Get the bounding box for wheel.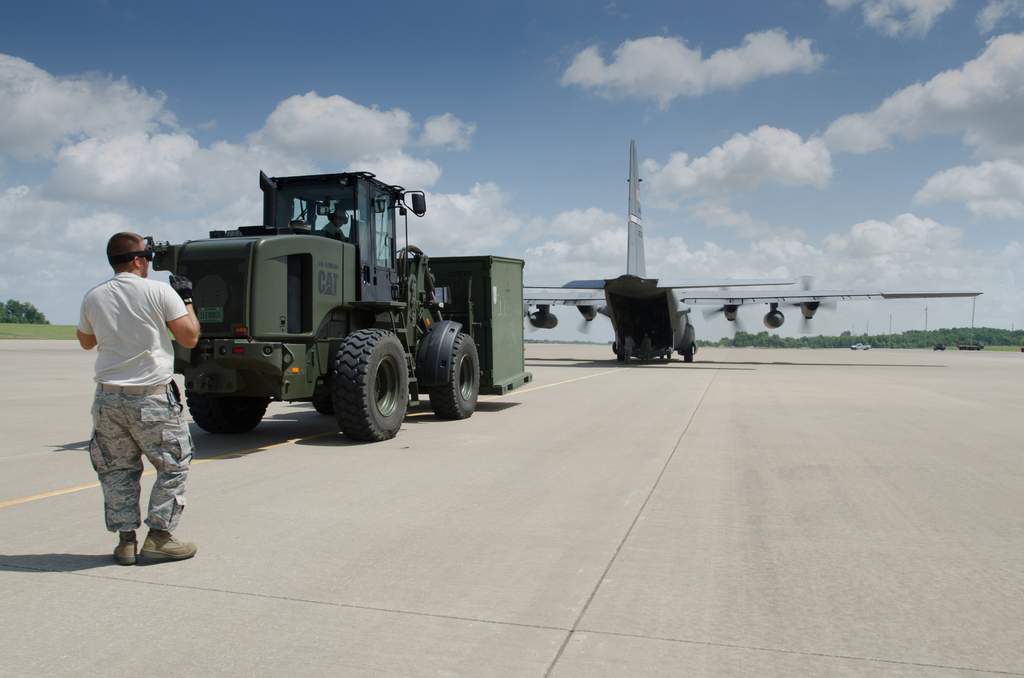
bbox=[327, 326, 411, 444].
